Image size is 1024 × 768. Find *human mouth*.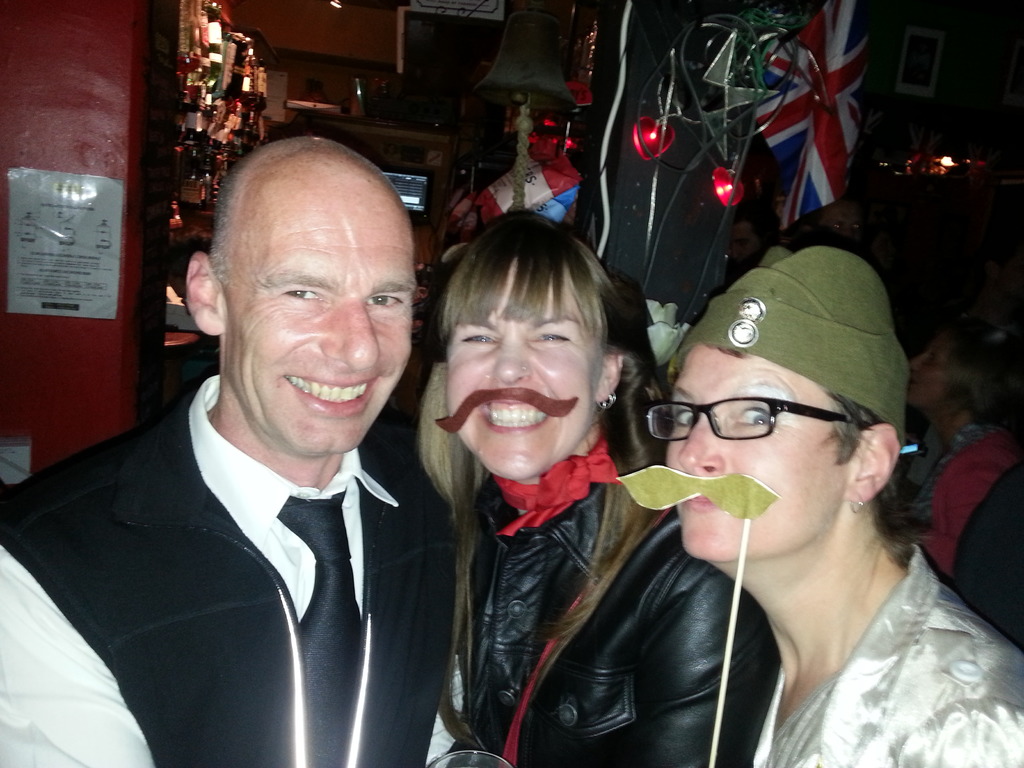
box(275, 362, 380, 419).
